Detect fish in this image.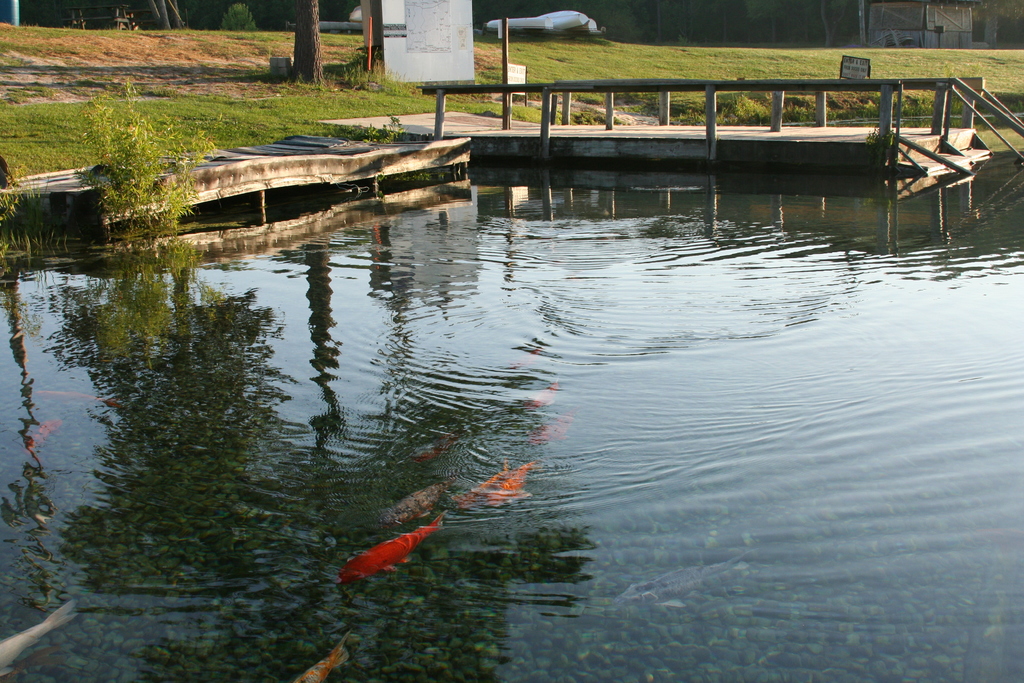
Detection: [388, 483, 445, 520].
